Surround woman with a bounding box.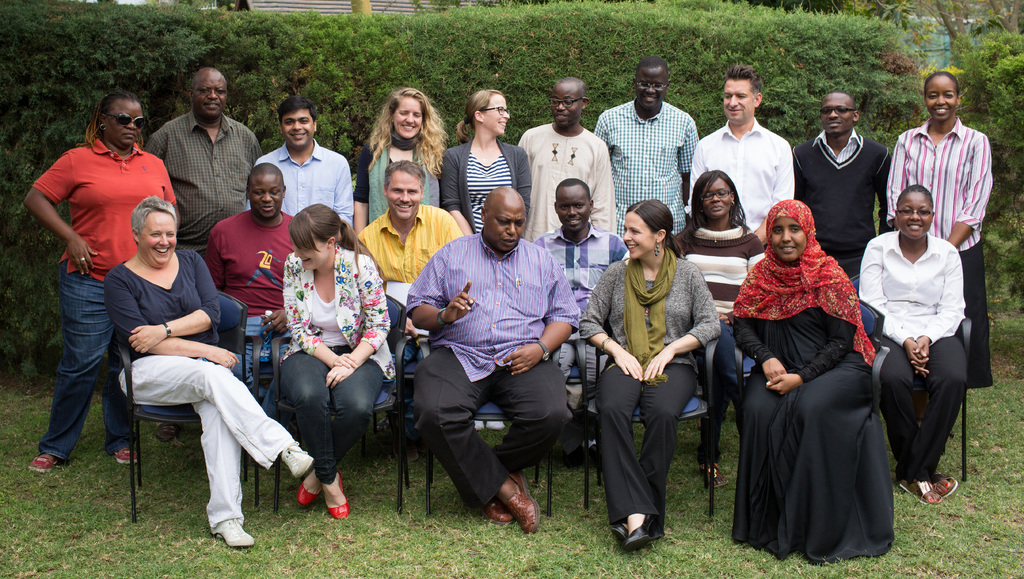
[21, 92, 181, 471].
